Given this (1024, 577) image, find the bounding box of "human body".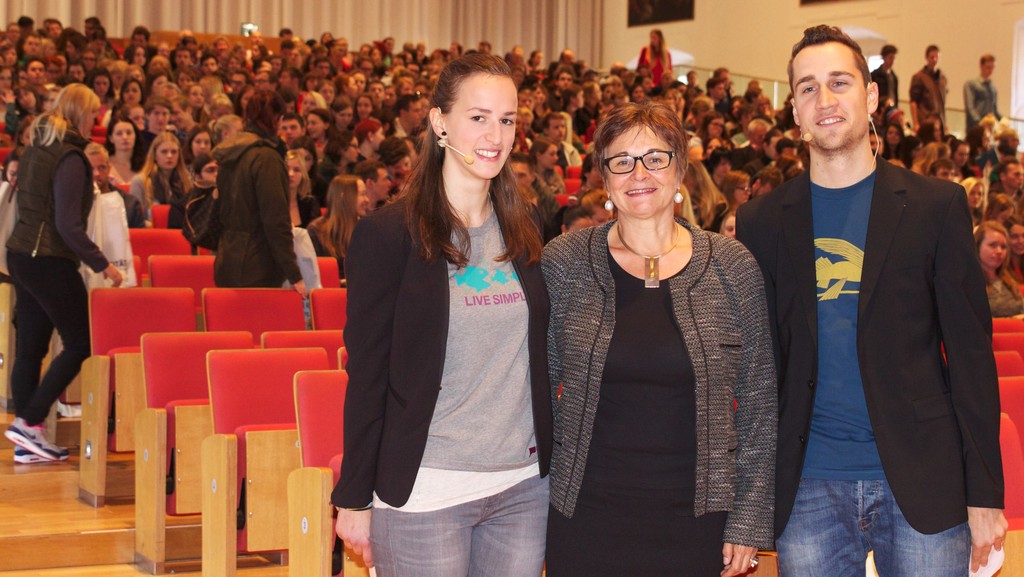
Rect(906, 40, 948, 138).
